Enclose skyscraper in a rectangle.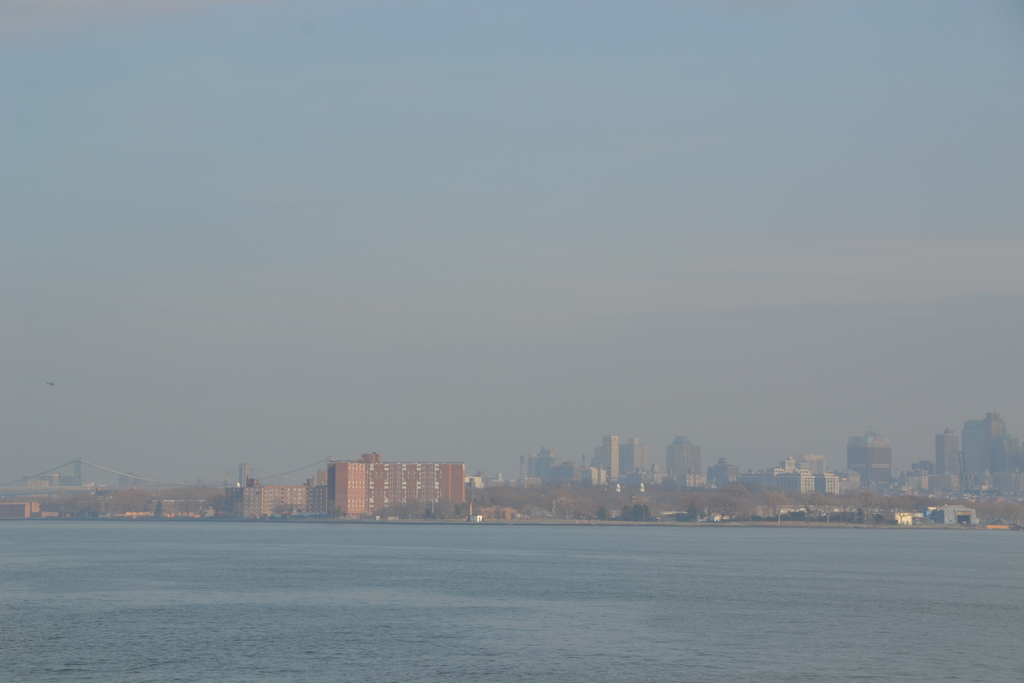
596/427/662/494.
